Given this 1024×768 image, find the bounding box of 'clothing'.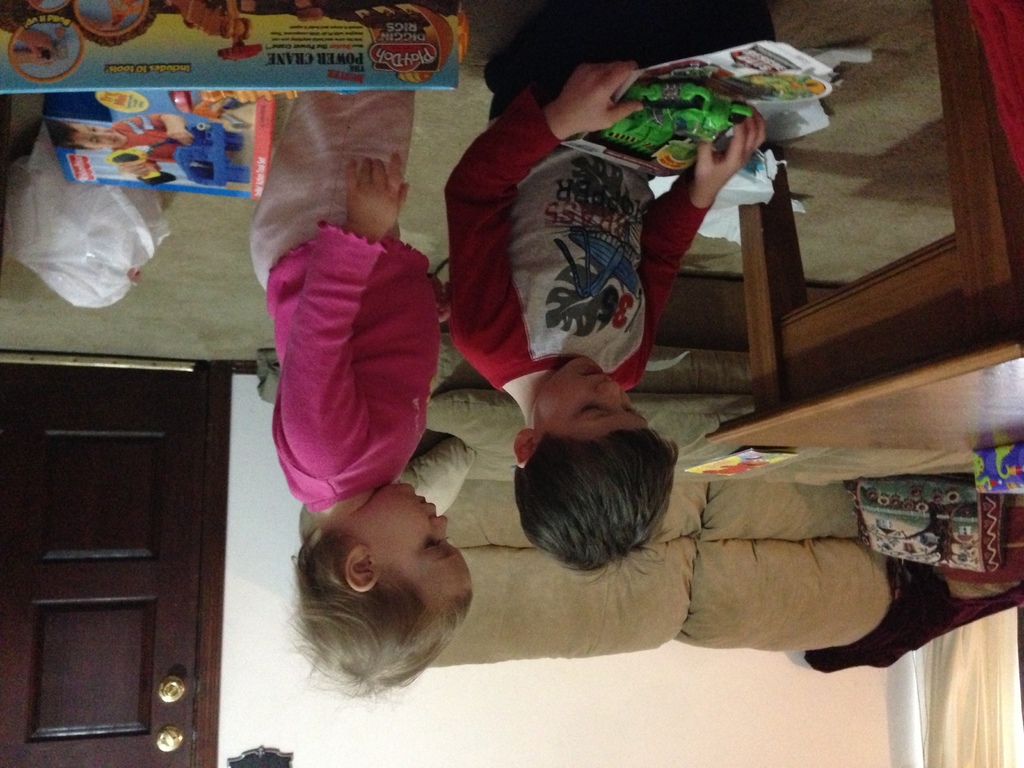
BBox(449, 63, 787, 417).
